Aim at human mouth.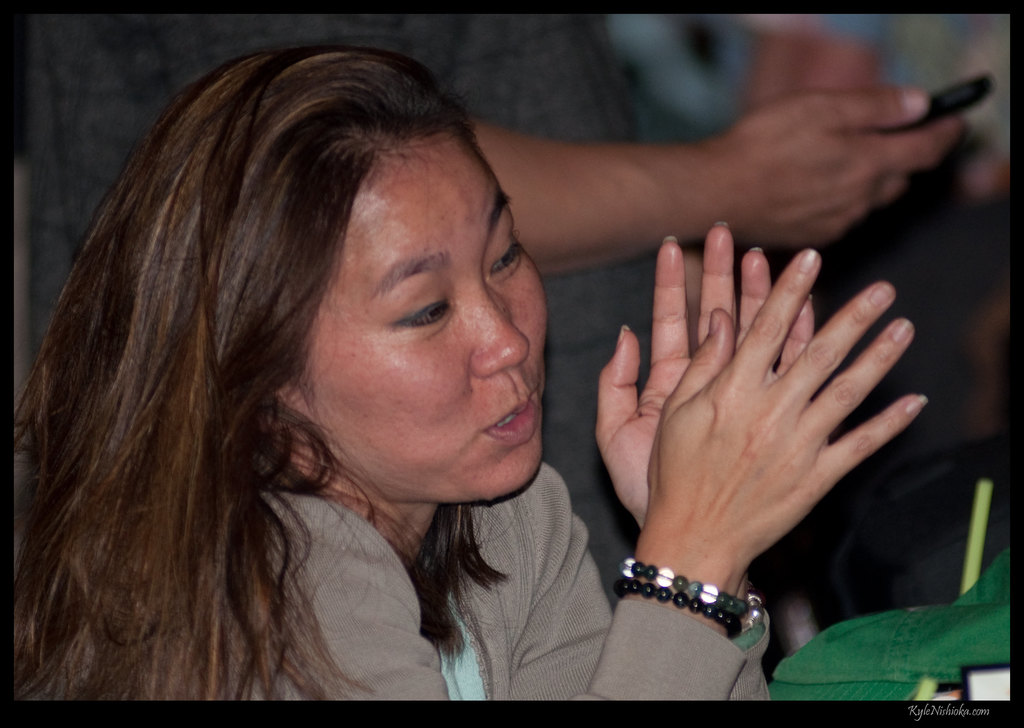
Aimed at box=[480, 386, 542, 444].
